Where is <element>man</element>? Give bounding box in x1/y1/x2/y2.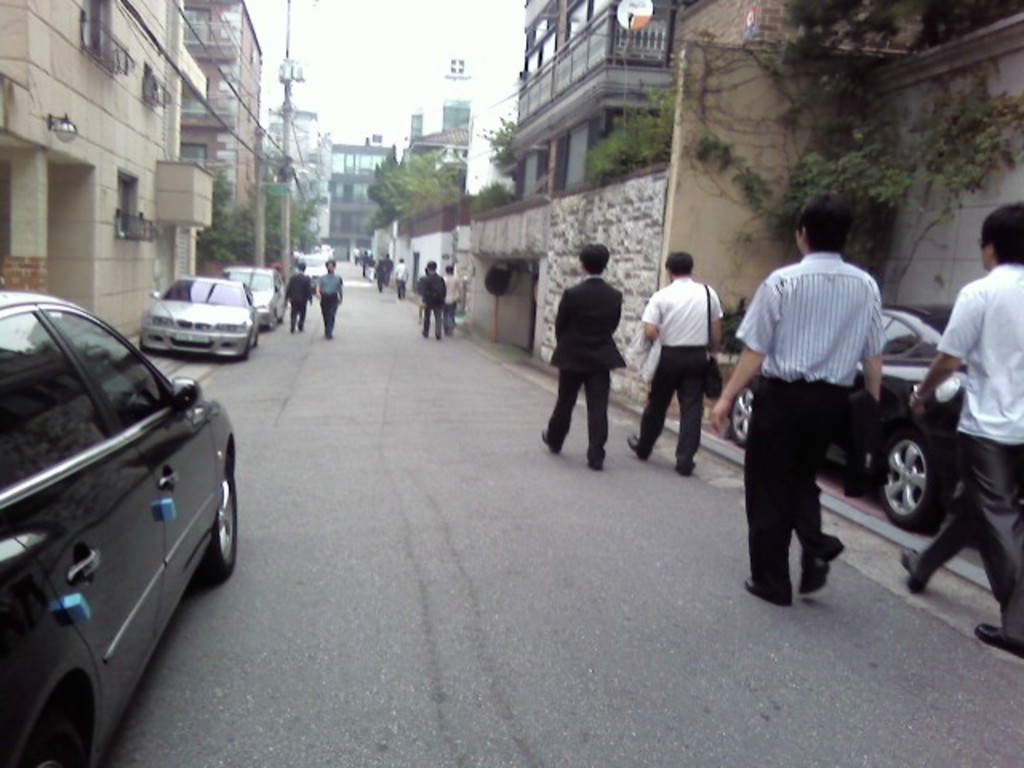
626/248/728/475.
